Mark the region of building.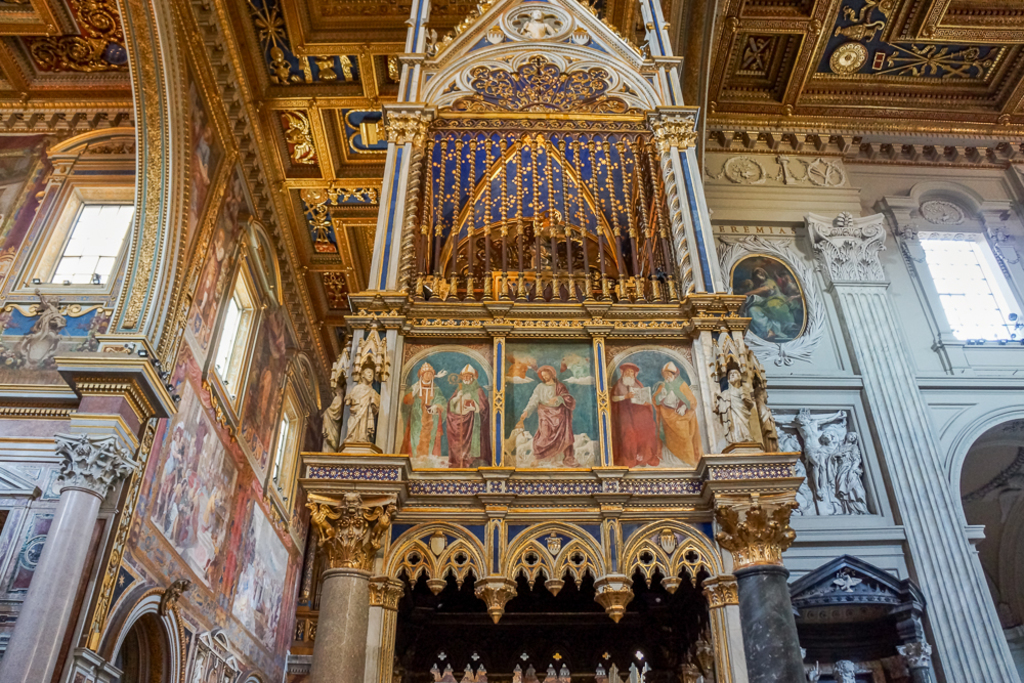
Region: rect(5, 0, 1023, 682).
